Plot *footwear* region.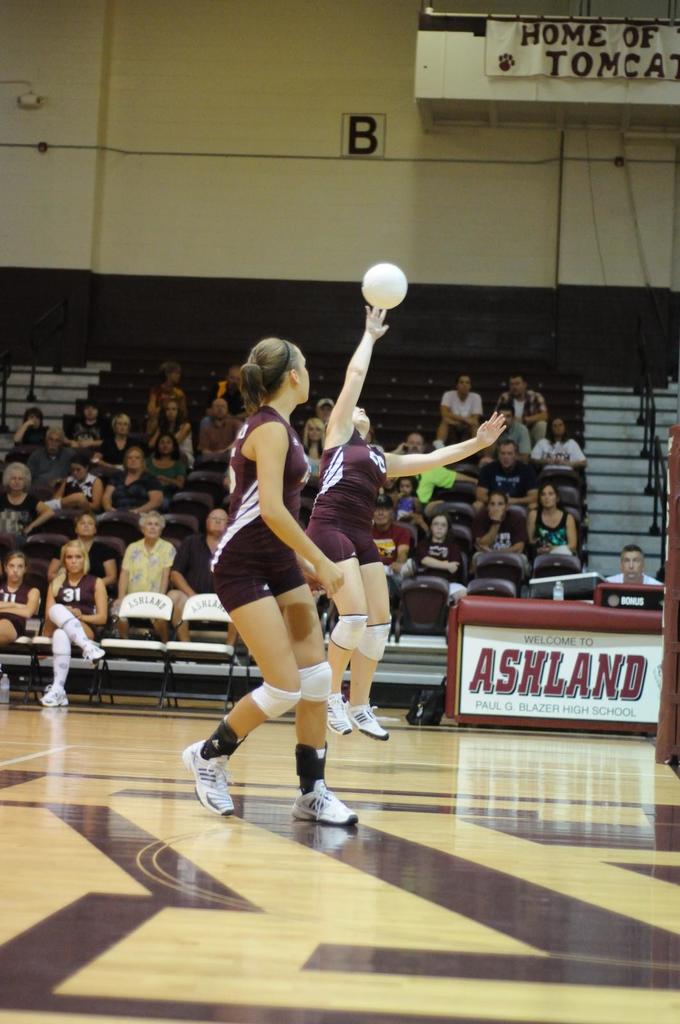
Plotted at bbox=[328, 694, 354, 739].
